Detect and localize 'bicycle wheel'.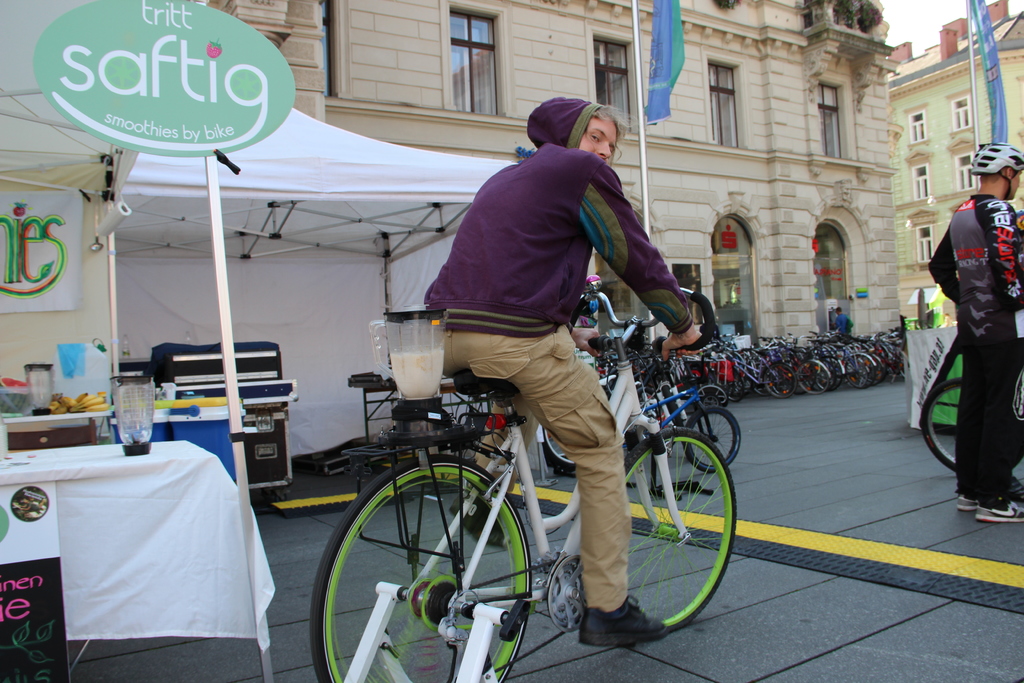
Localized at x1=319, y1=456, x2=544, y2=668.
